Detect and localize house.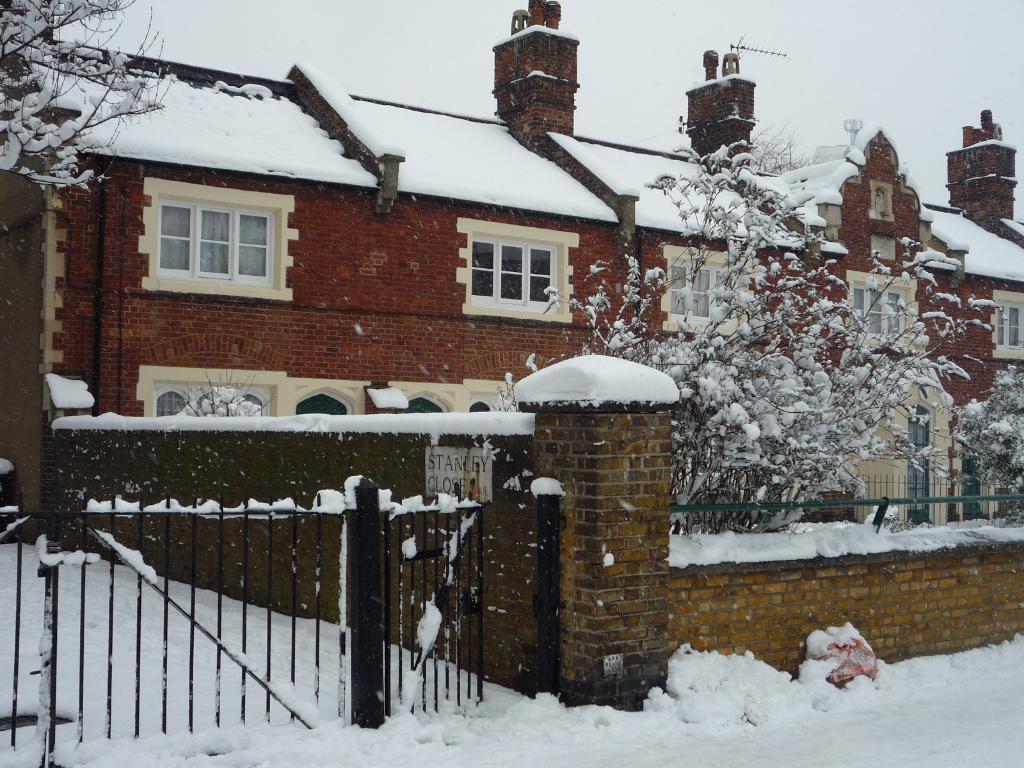
Localized at pyautogui.locateOnScreen(22, 0, 1023, 518).
